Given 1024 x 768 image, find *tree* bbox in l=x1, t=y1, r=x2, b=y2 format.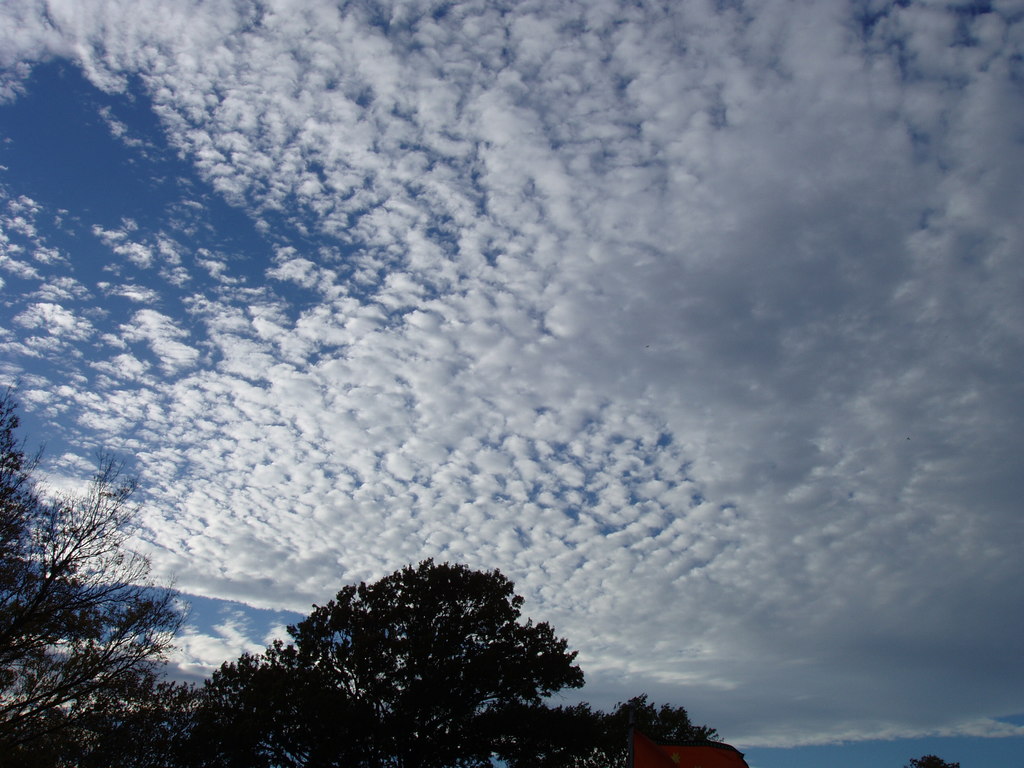
l=182, t=554, r=751, b=767.
